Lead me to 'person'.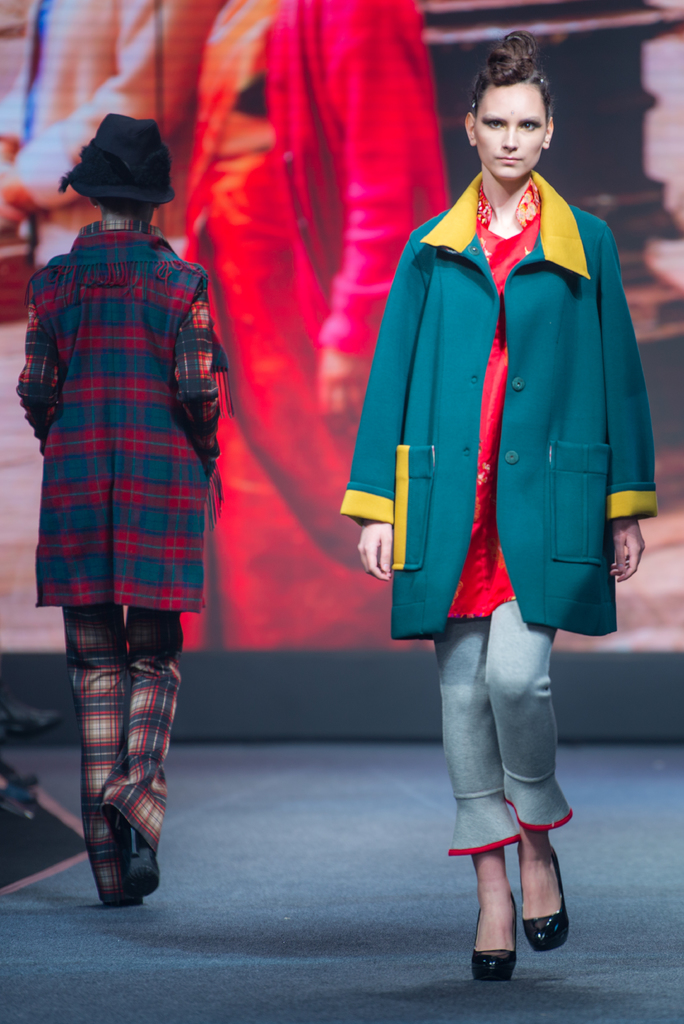
Lead to (left=333, top=17, right=661, bottom=989).
